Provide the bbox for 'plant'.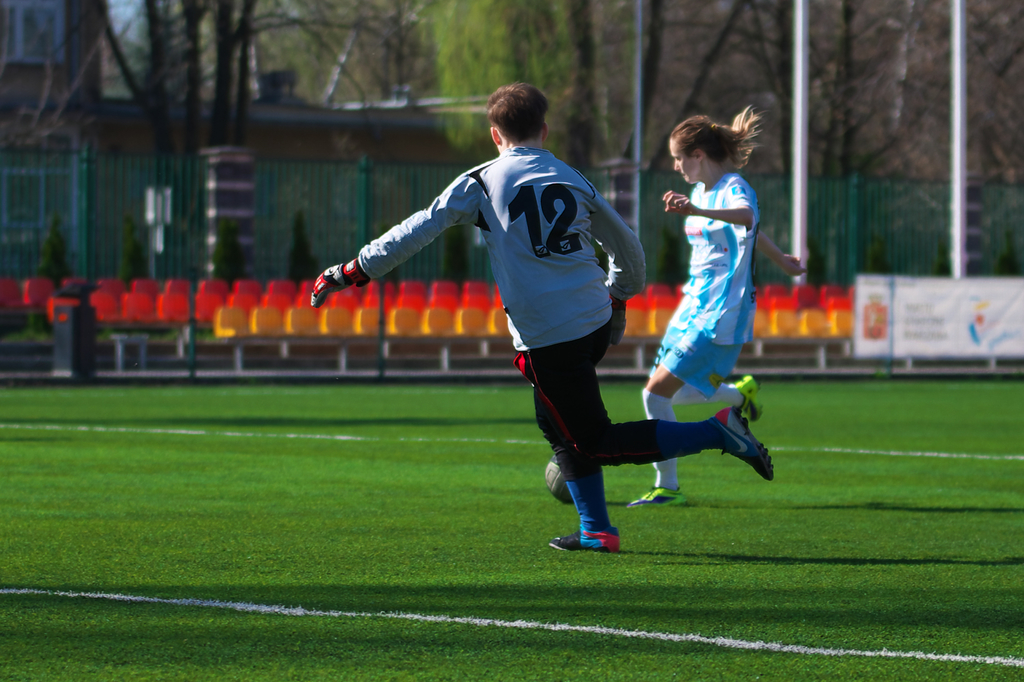
l=655, t=221, r=693, b=282.
